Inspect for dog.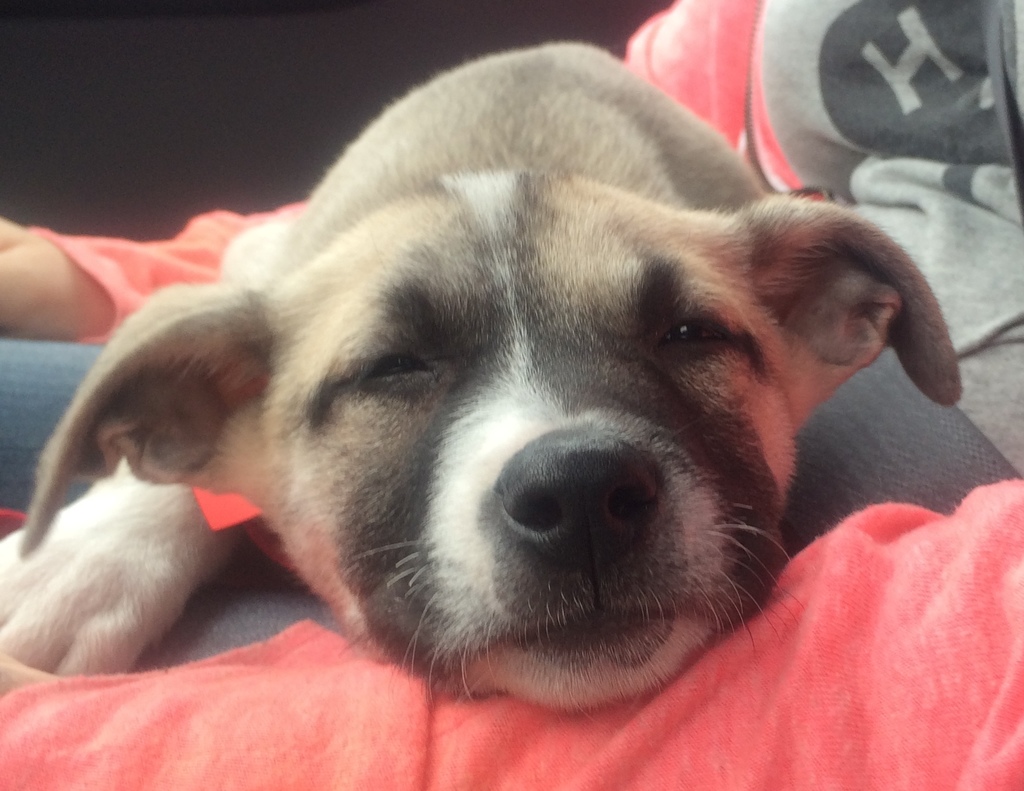
Inspection: locate(0, 36, 970, 726).
